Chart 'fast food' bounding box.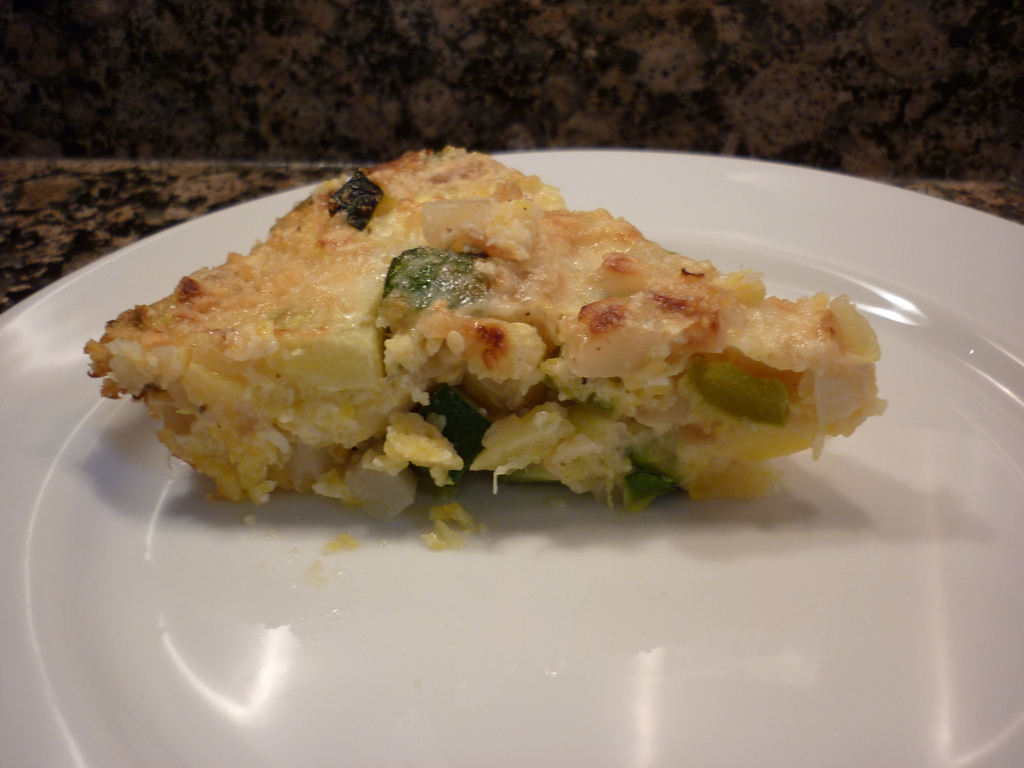
Charted: 77, 148, 882, 512.
